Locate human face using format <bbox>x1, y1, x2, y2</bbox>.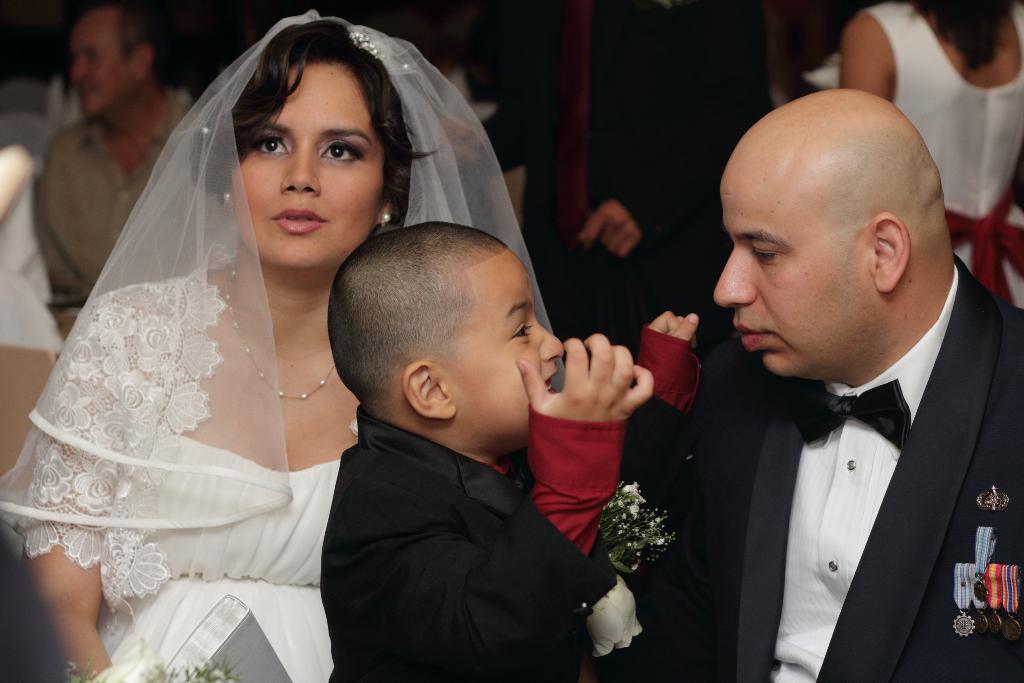
<bbox>228, 56, 382, 268</bbox>.
